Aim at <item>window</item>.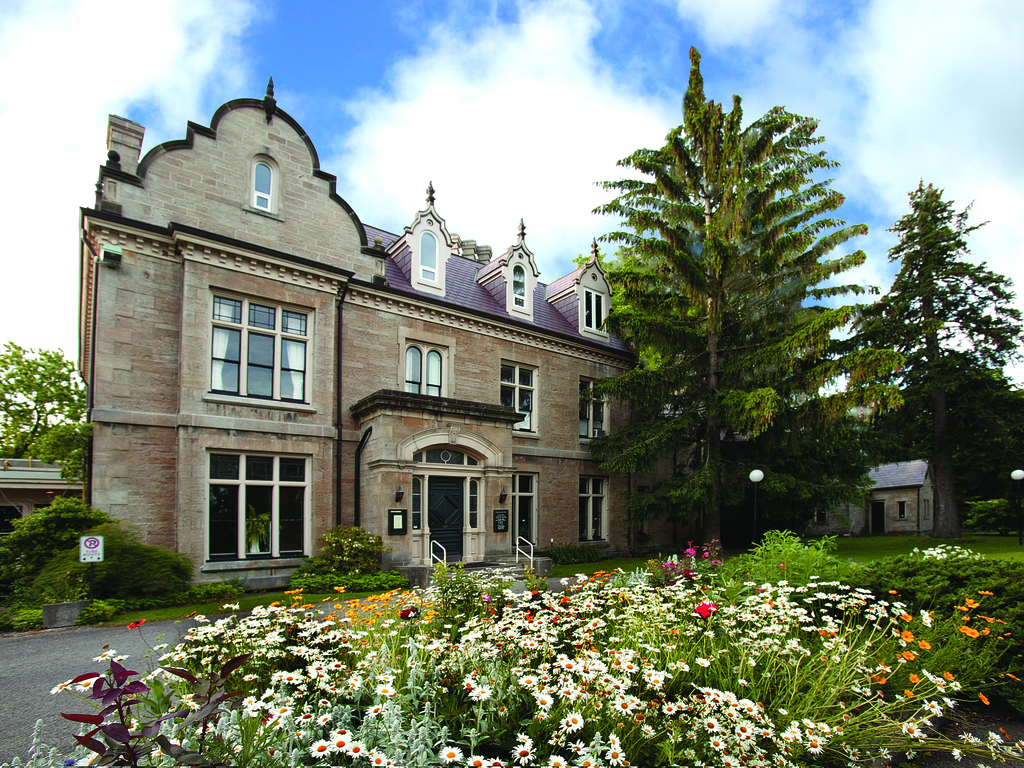
Aimed at detection(418, 228, 438, 290).
